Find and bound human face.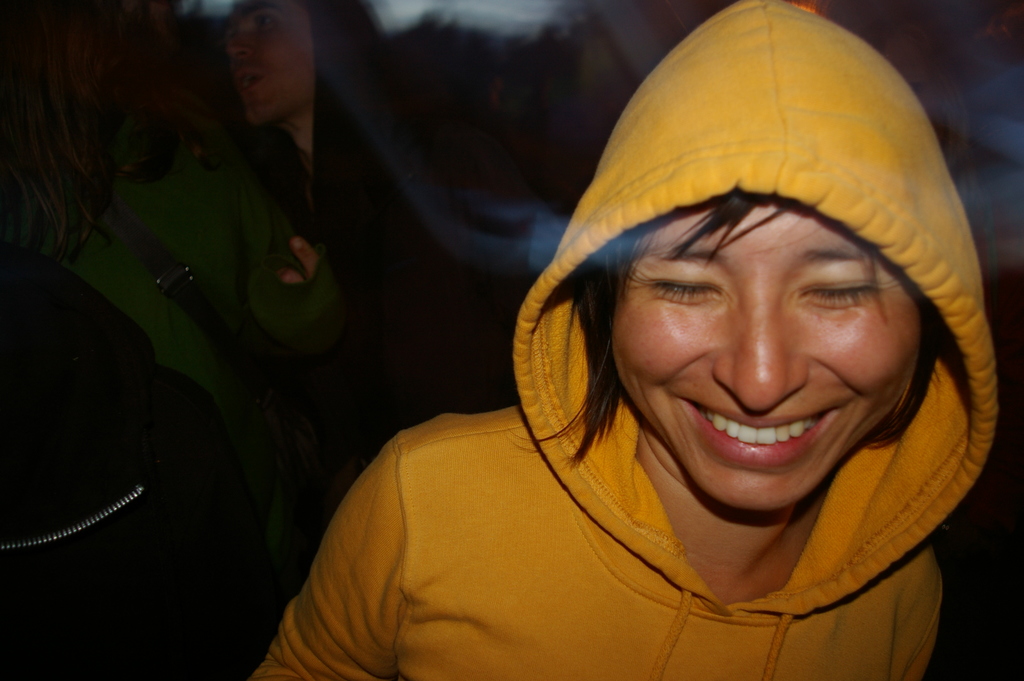
Bound: Rect(609, 199, 924, 513).
